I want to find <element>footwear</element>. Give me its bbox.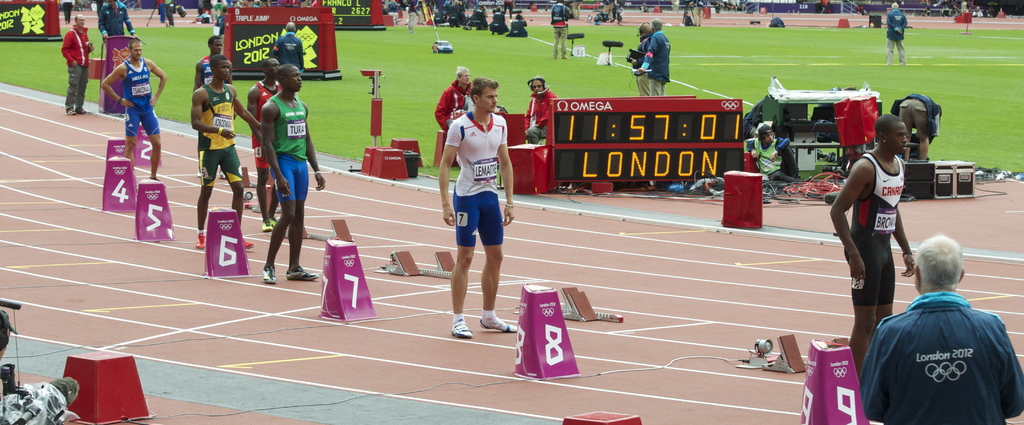
[242, 236, 255, 252].
